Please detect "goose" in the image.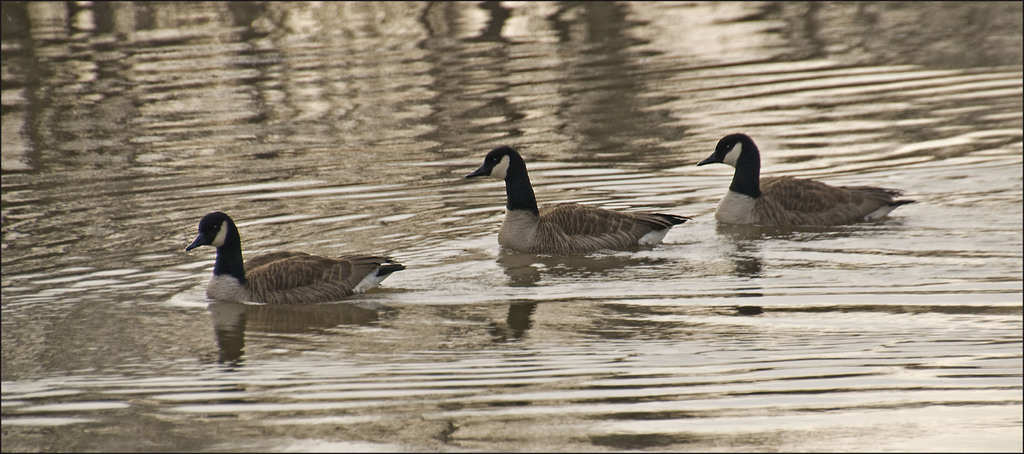
<bbox>182, 206, 407, 307</bbox>.
